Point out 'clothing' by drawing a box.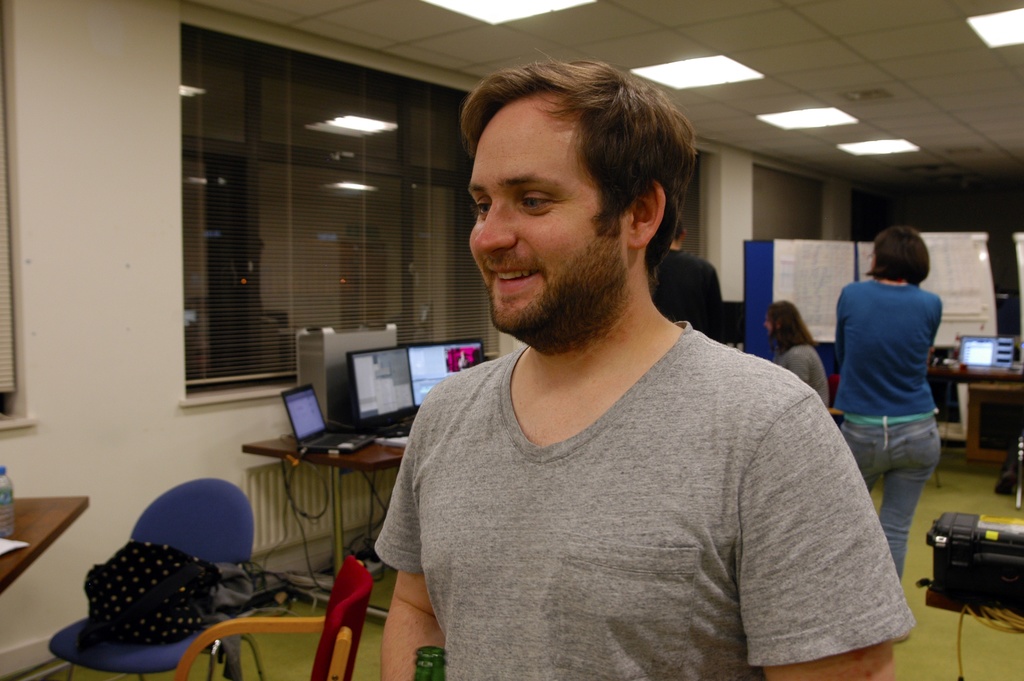
Rect(783, 347, 831, 413).
